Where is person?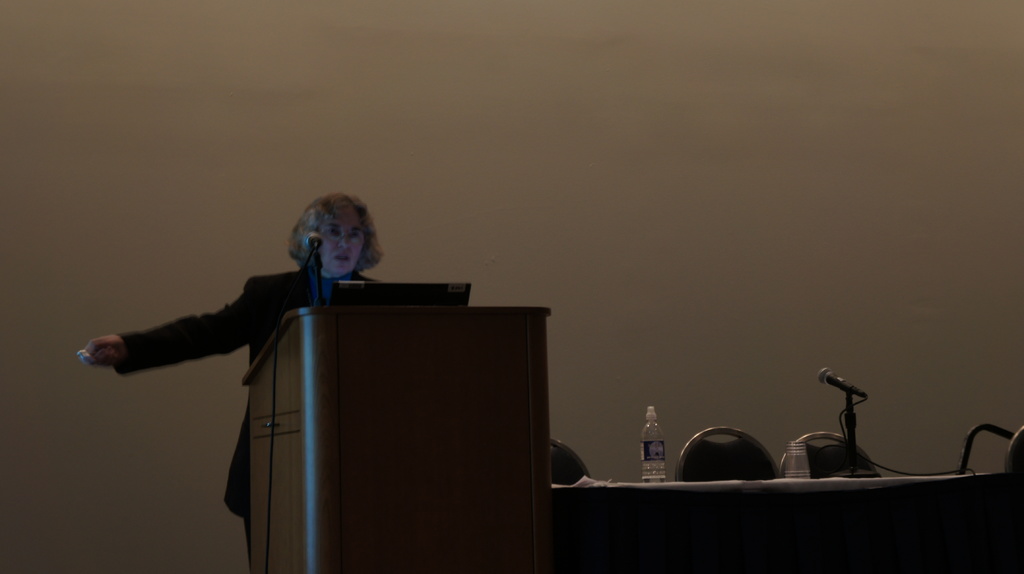
BBox(81, 194, 393, 573).
